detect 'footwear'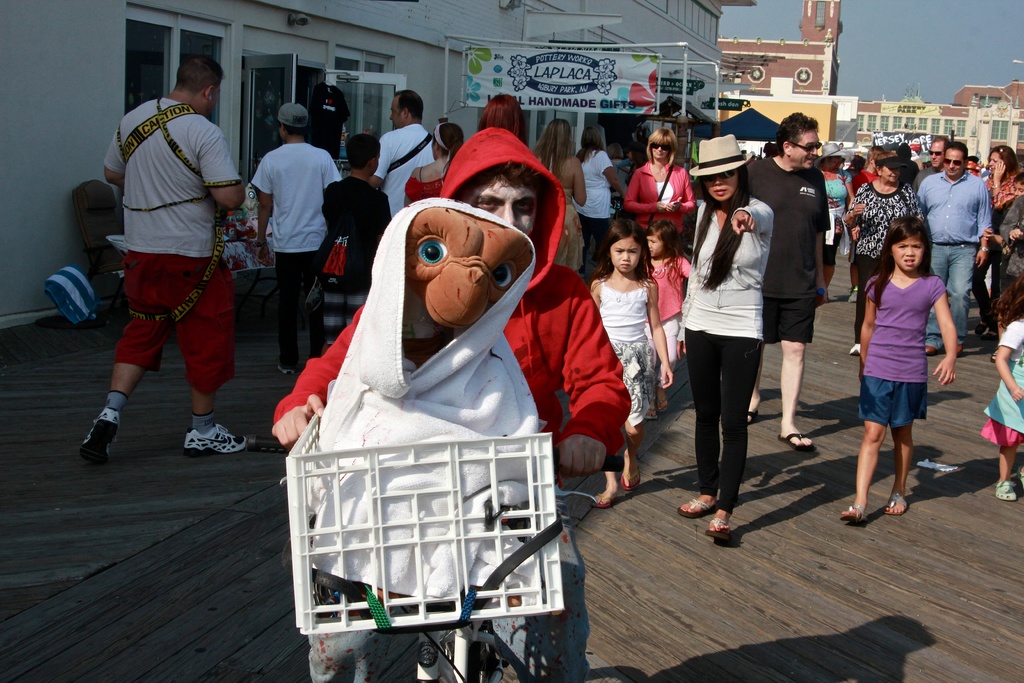
(596,493,621,507)
